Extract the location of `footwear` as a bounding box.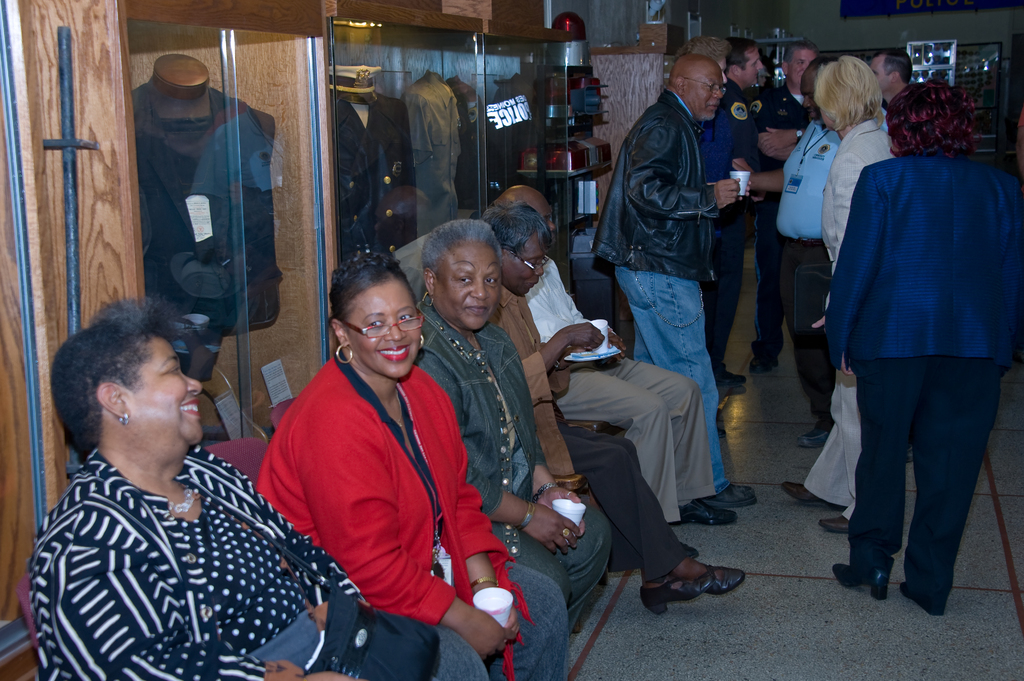
bbox=[725, 373, 742, 387].
